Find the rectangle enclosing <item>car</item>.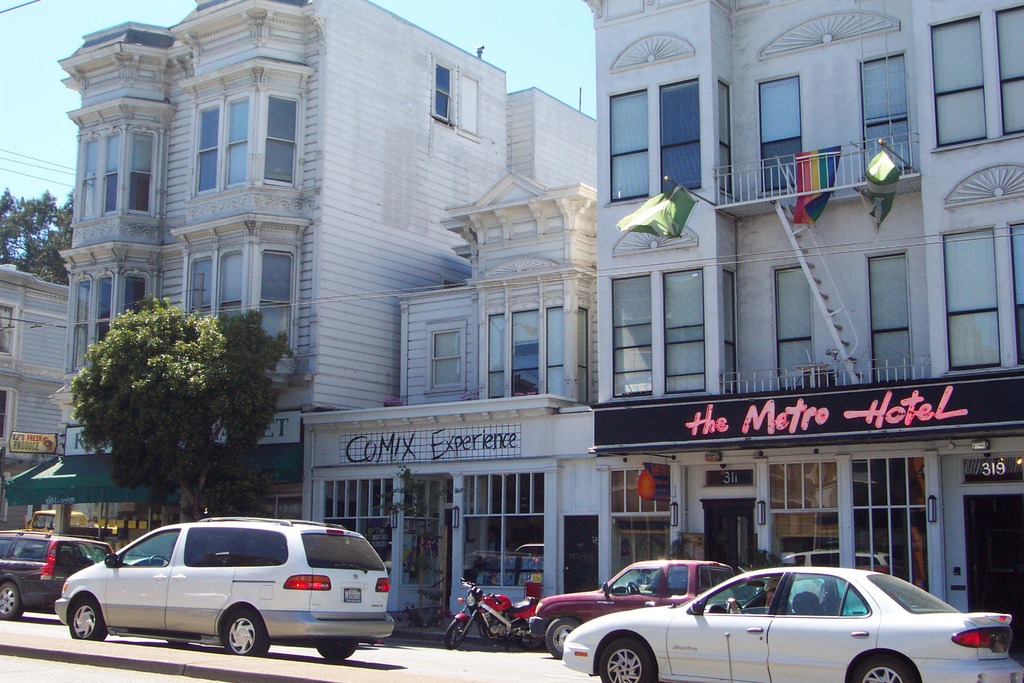
box=[559, 574, 1023, 677].
